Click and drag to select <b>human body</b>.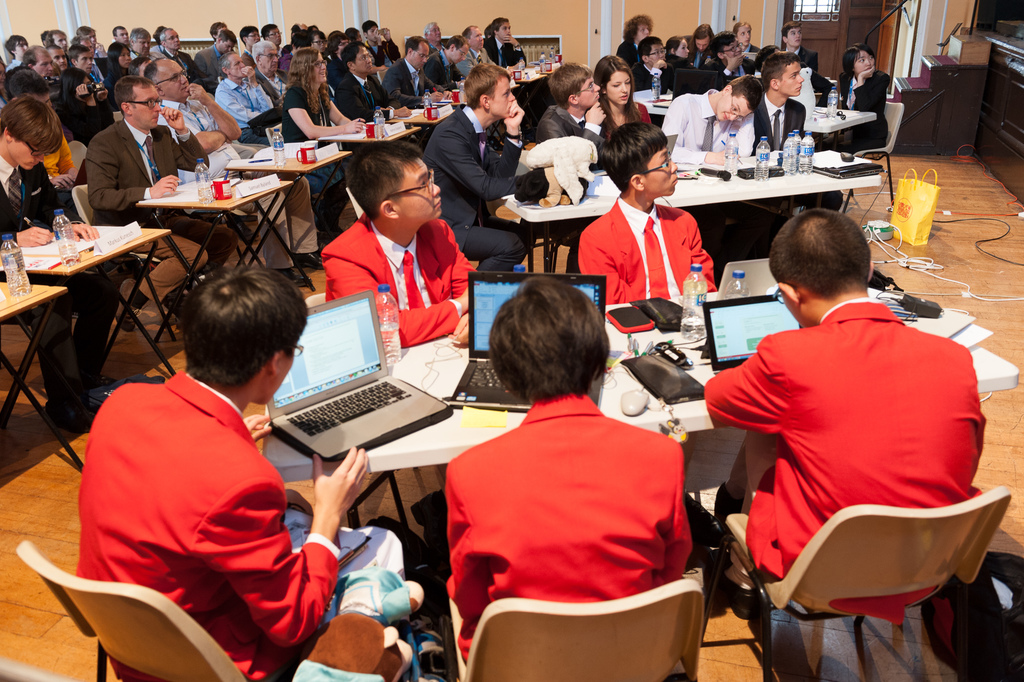
Selection: [x1=530, y1=65, x2=605, y2=165].
